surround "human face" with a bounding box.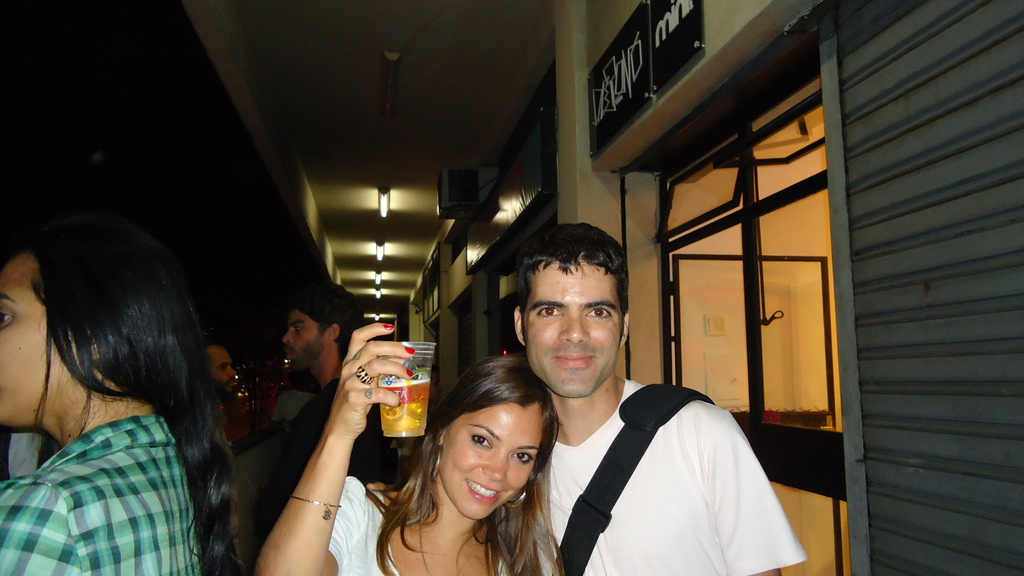
<bbox>211, 351, 239, 396</bbox>.
